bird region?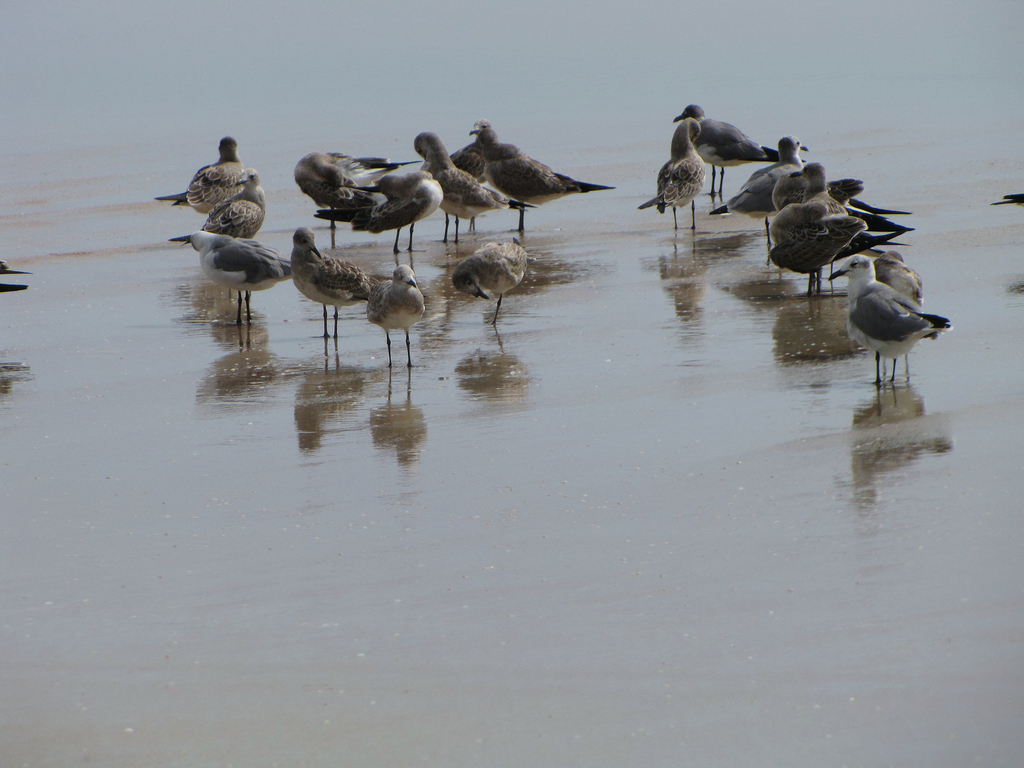
<region>673, 102, 806, 196</region>
